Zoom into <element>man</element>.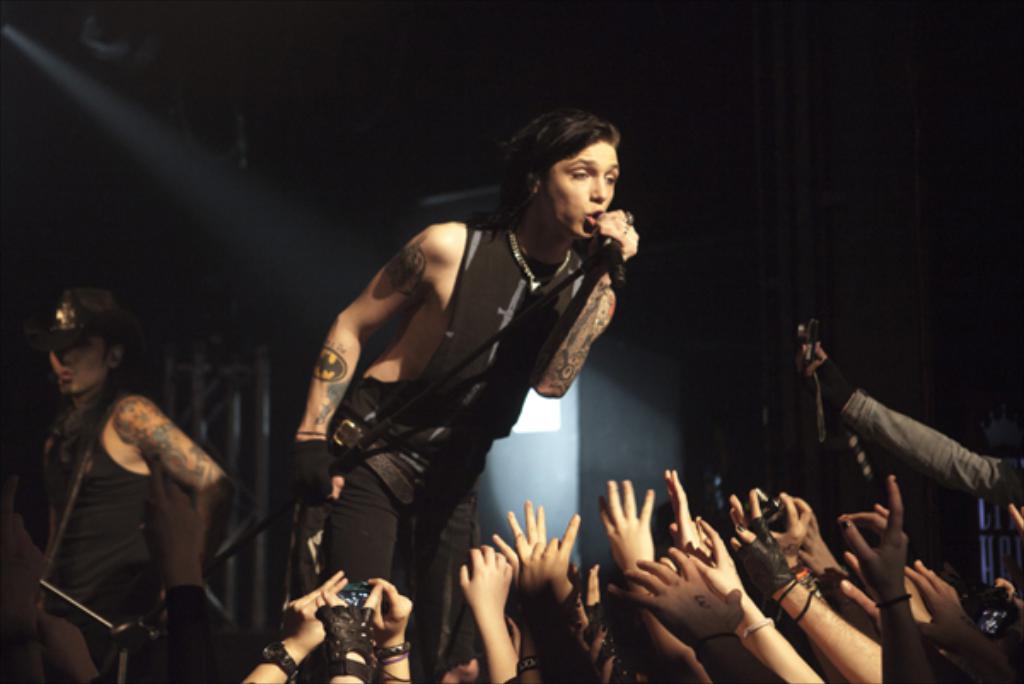
Zoom target: 34/283/230/682.
